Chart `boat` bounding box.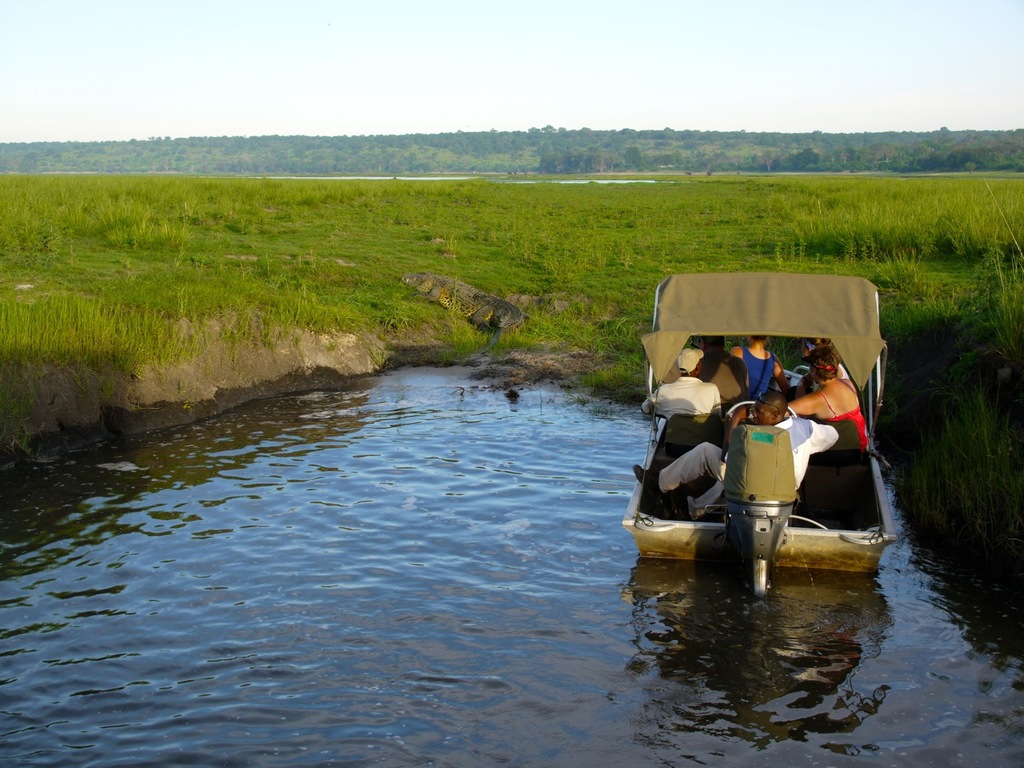
Charted: {"x1": 620, "y1": 280, "x2": 894, "y2": 575}.
